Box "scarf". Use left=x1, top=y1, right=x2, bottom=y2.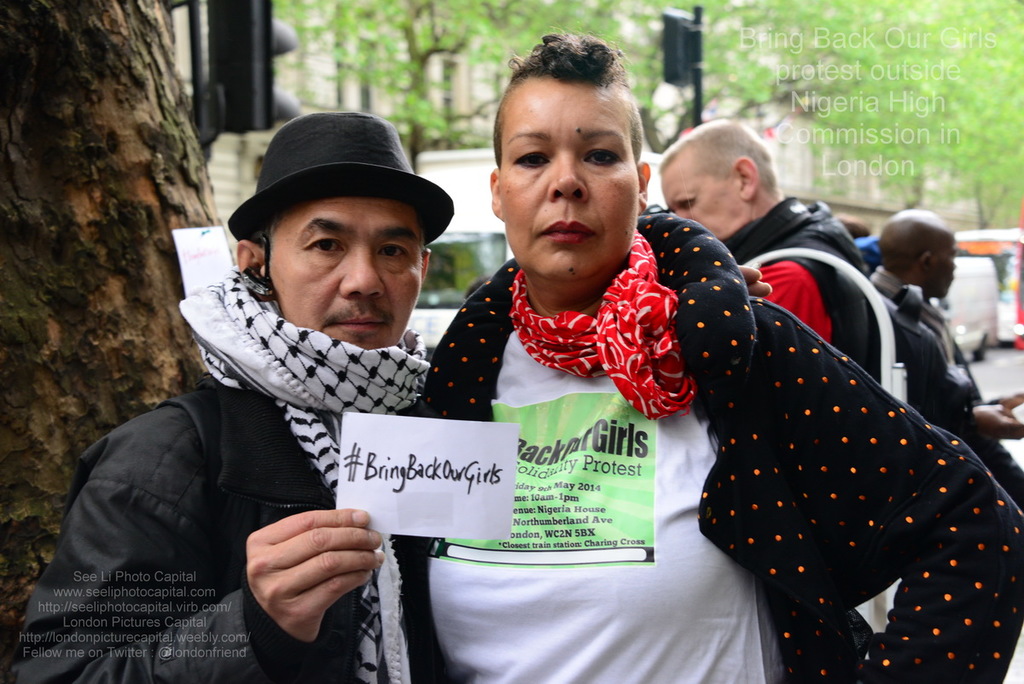
left=506, top=228, right=701, bottom=425.
